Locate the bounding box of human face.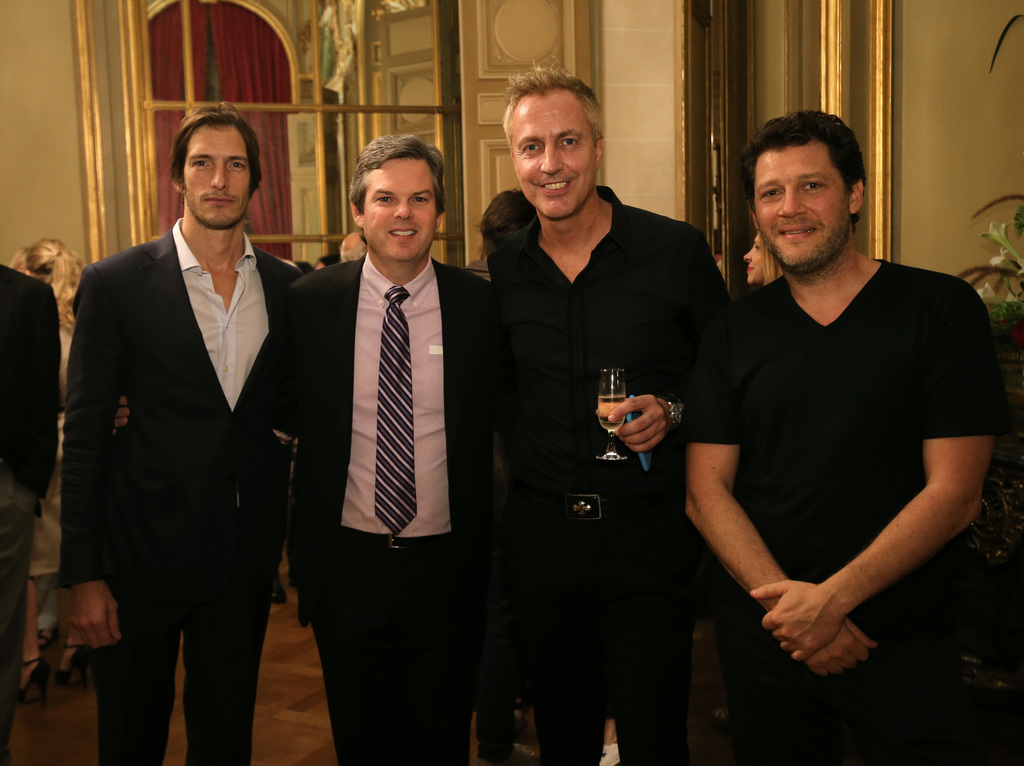
Bounding box: bbox(744, 230, 762, 282).
